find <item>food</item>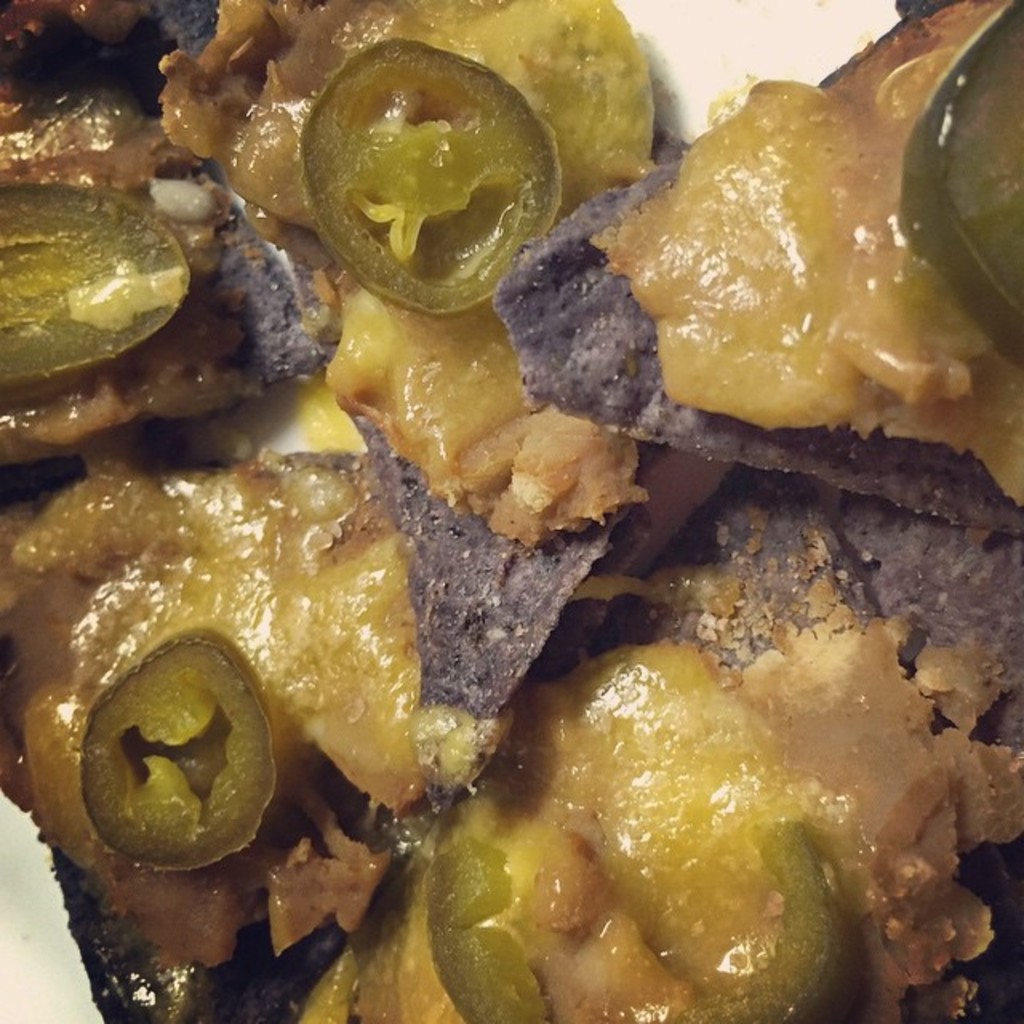
bbox(421, 835, 554, 1022)
